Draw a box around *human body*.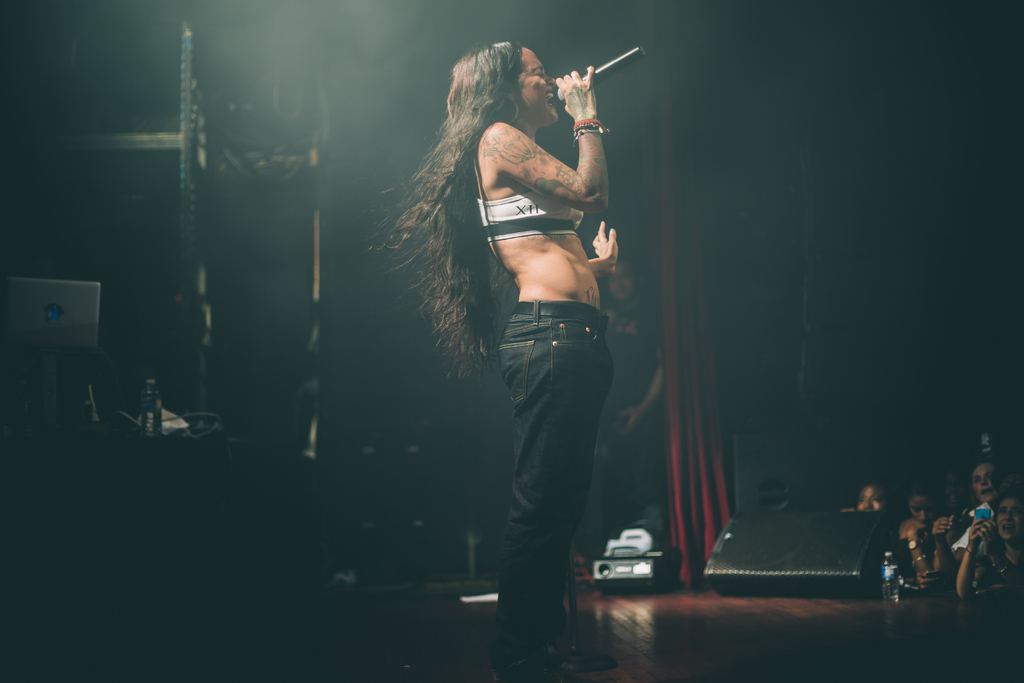
detection(449, 17, 638, 583).
